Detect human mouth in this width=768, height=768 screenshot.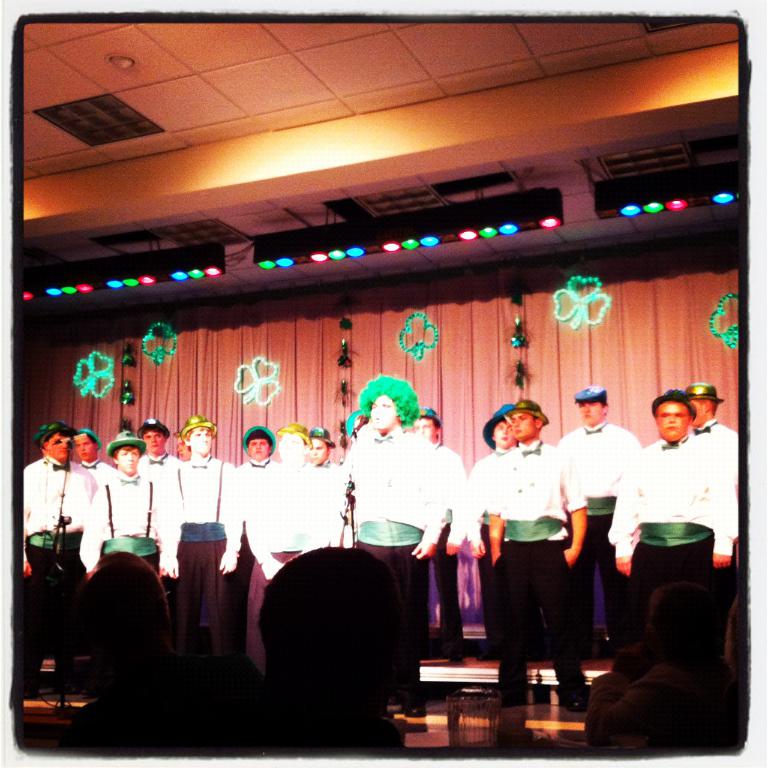
Detection: bbox(179, 452, 184, 458).
